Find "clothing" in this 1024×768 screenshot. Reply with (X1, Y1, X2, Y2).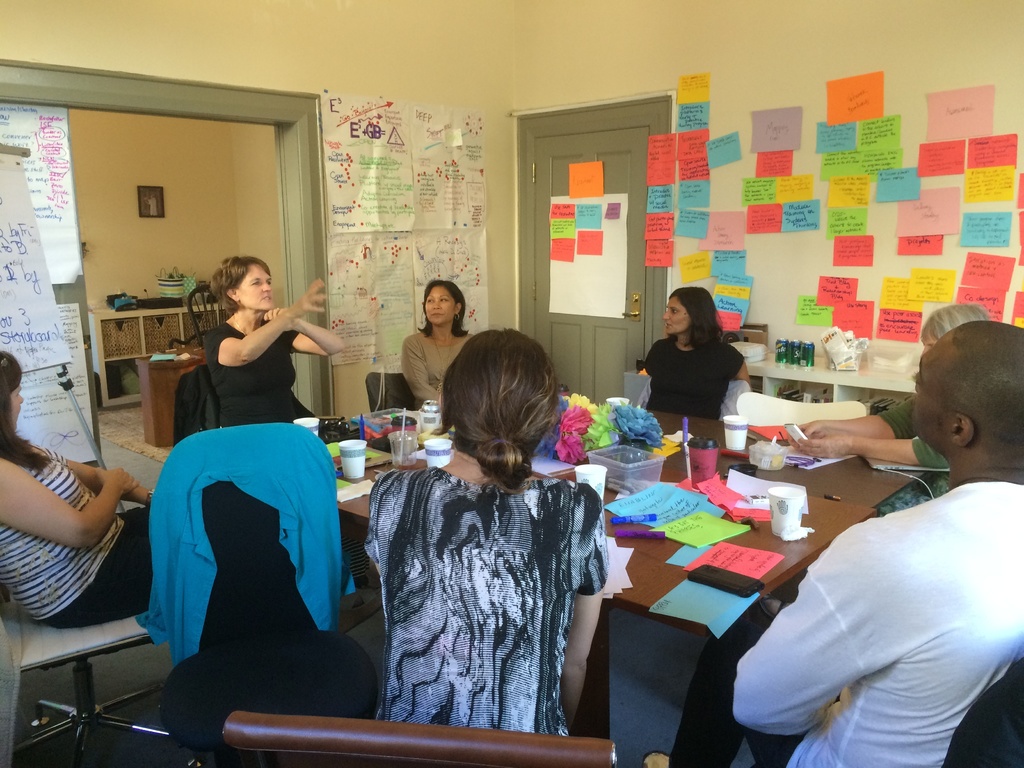
(202, 320, 370, 587).
